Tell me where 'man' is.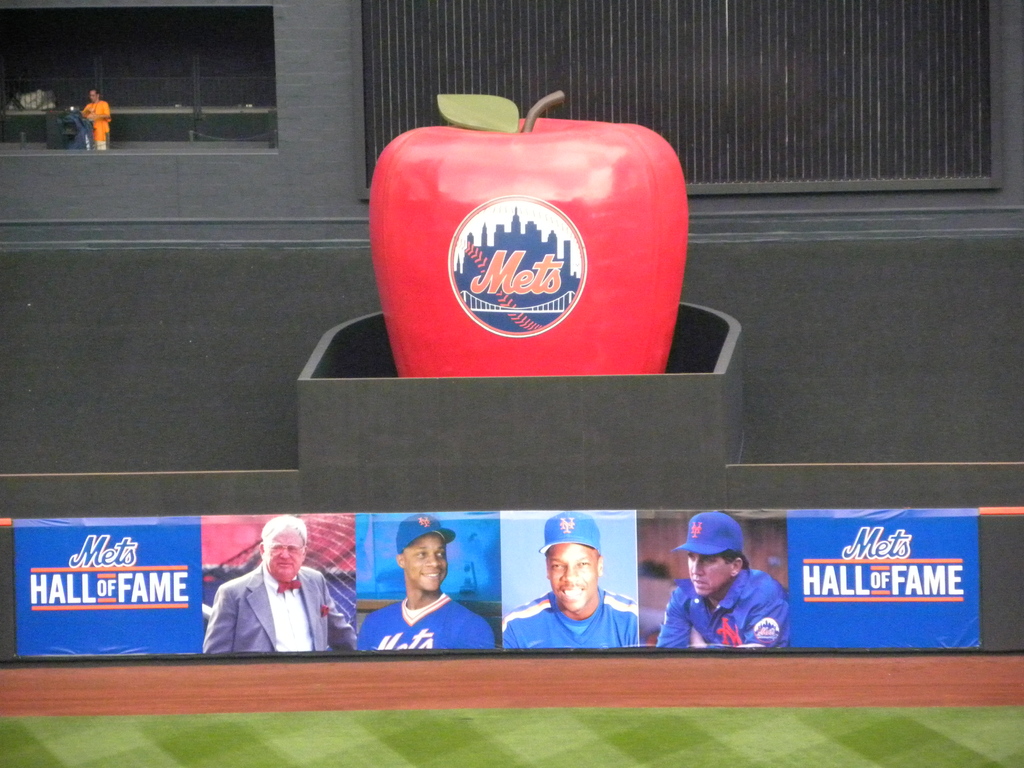
'man' is at [x1=501, y1=509, x2=639, y2=648].
